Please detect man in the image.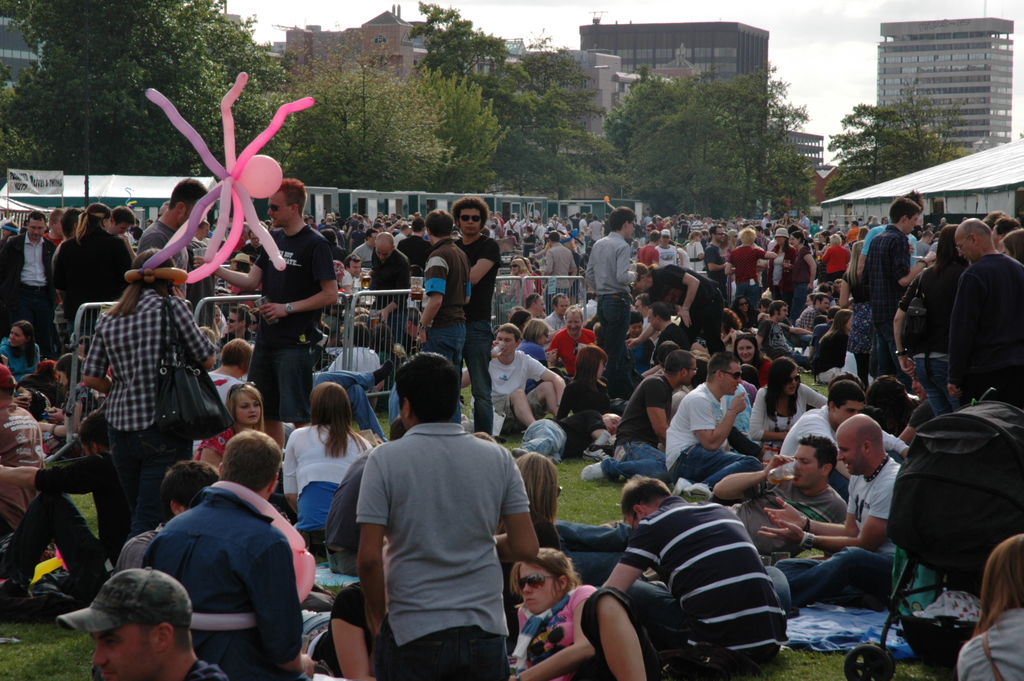
{"x1": 413, "y1": 209, "x2": 472, "y2": 349}.
